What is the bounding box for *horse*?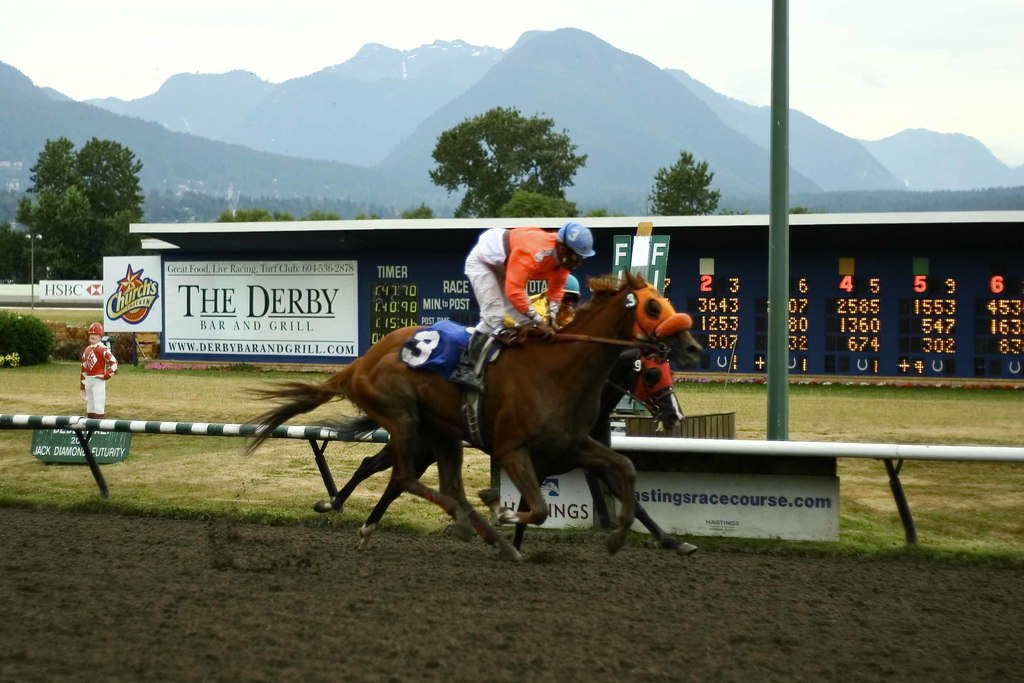
pyautogui.locateOnScreen(237, 262, 703, 561).
